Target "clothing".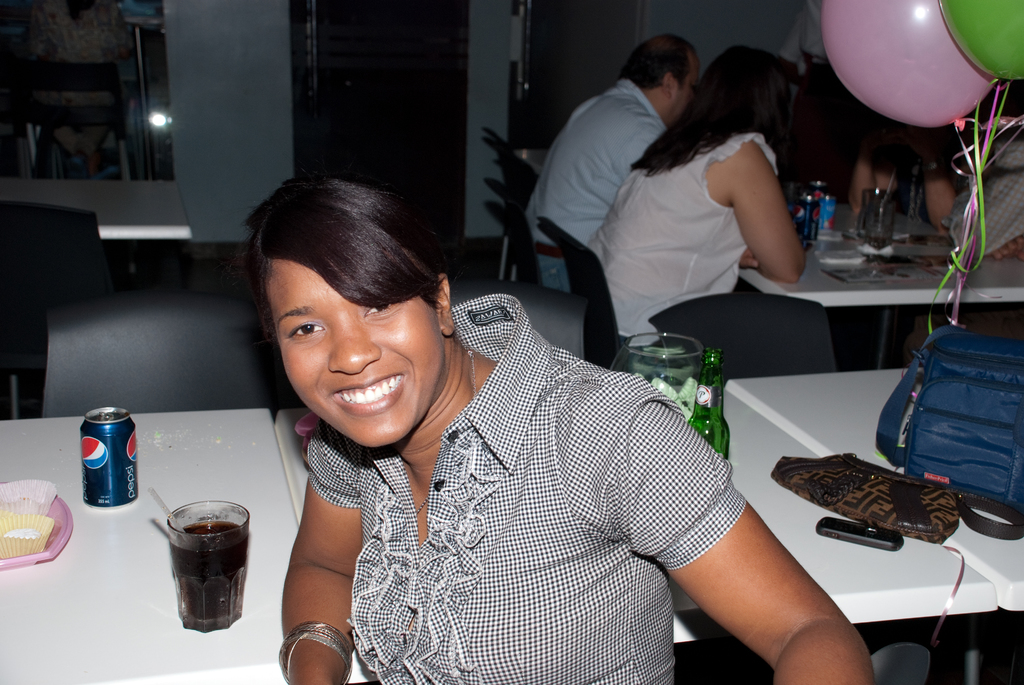
Target region: rect(947, 120, 1023, 255).
